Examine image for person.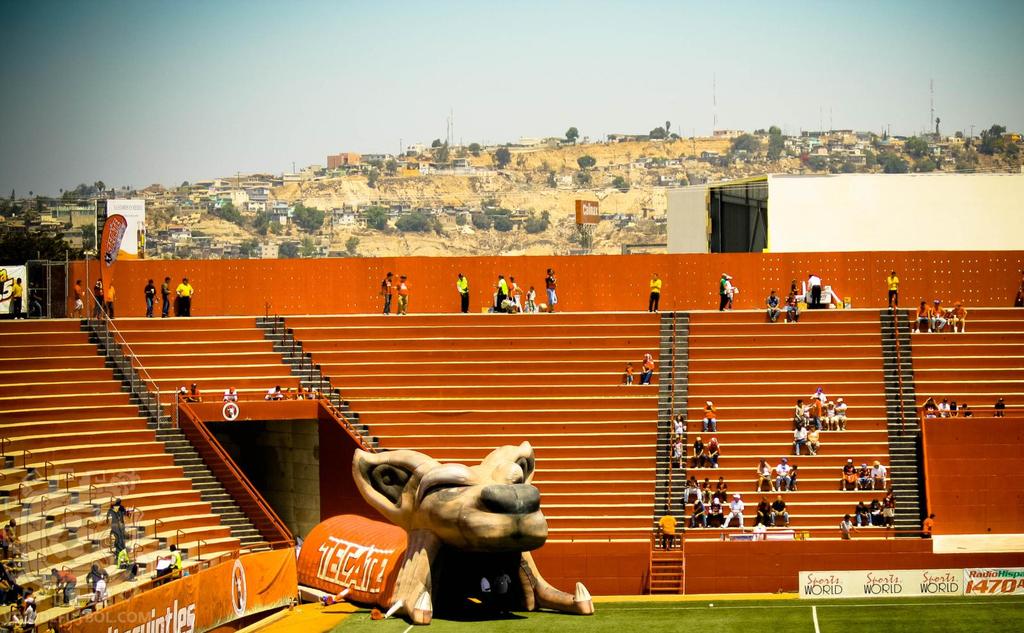
Examination result: 764/289/780/323.
